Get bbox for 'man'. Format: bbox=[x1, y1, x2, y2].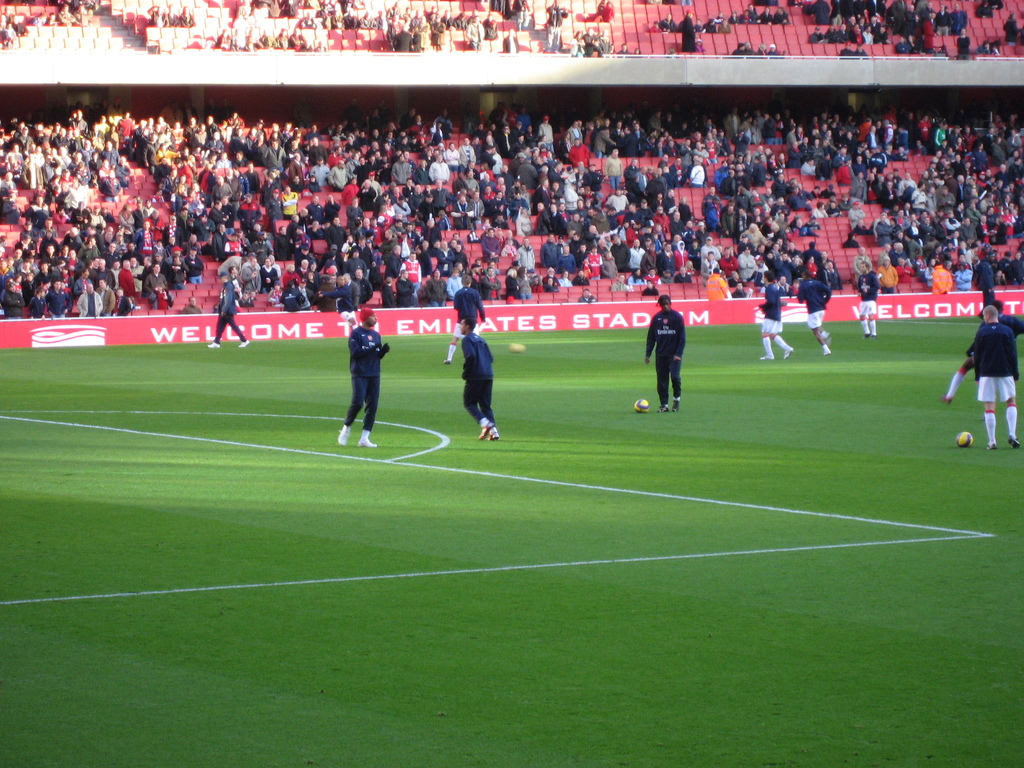
bbox=[659, 12, 678, 31].
